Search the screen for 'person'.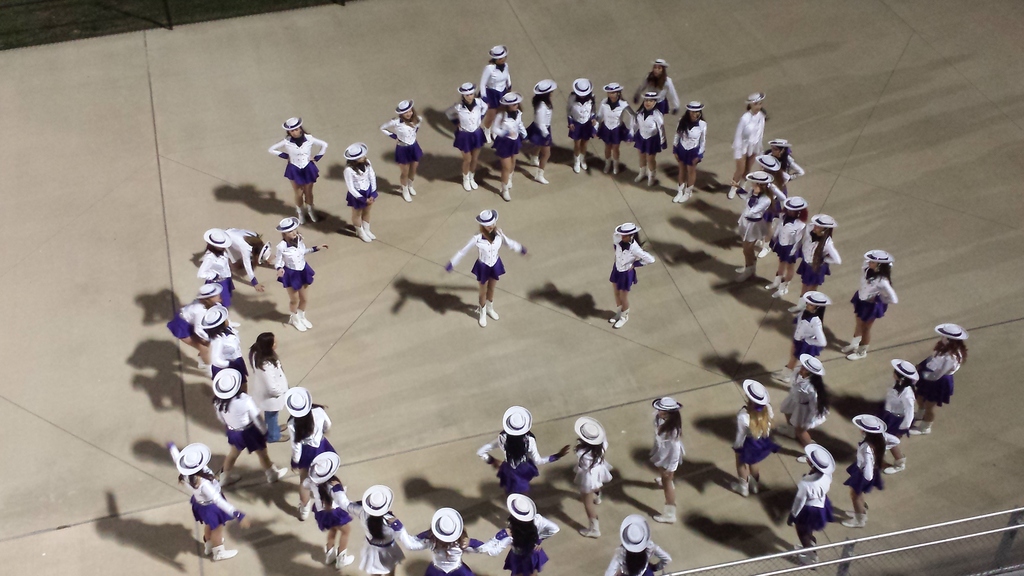
Found at <bbox>442, 83, 489, 192</bbox>.
